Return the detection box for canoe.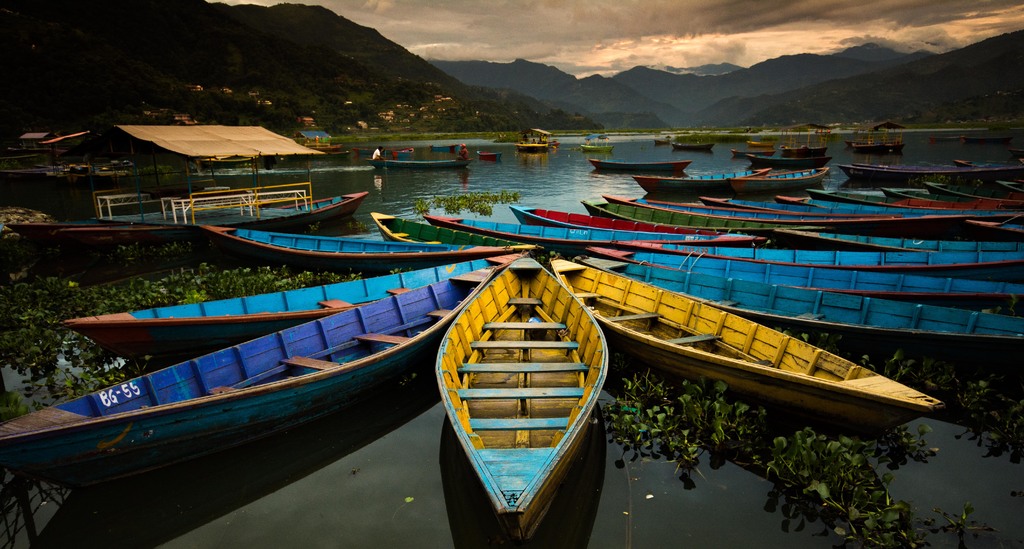
513,204,766,242.
